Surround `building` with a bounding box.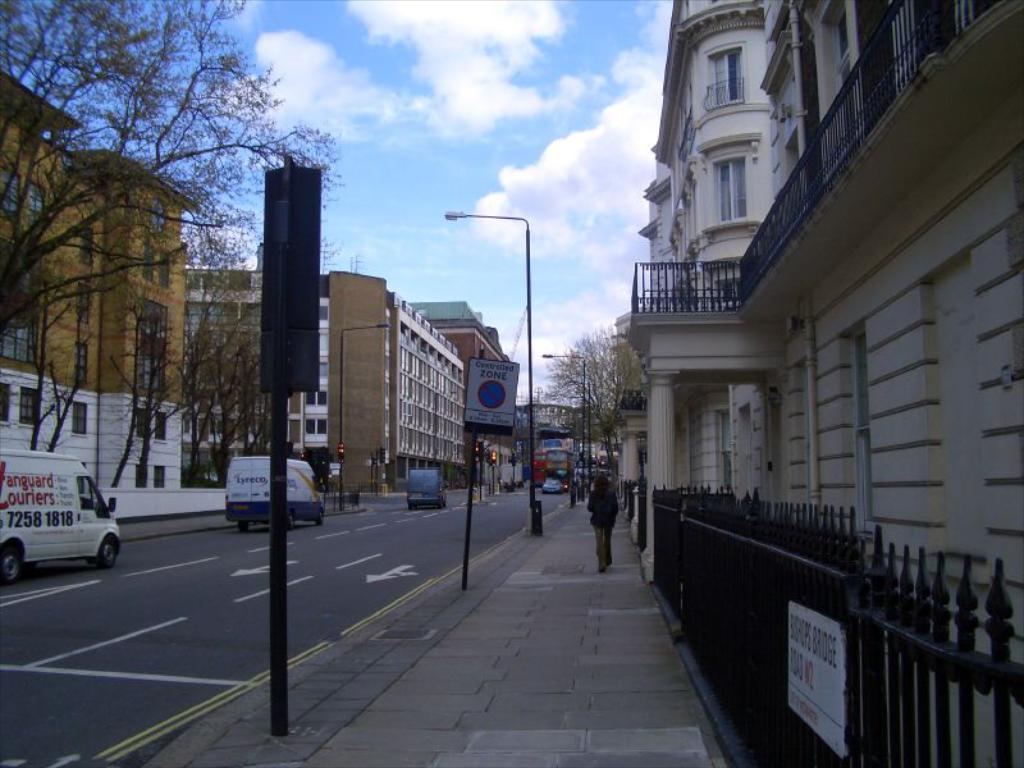
region(410, 302, 526, 494).
